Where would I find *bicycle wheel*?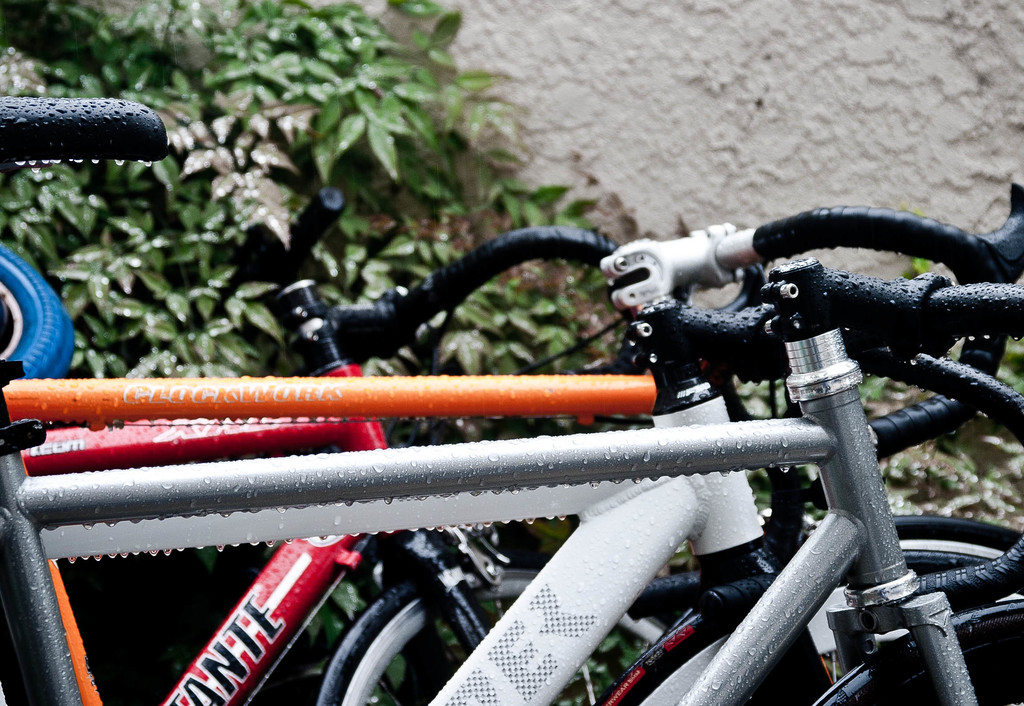
At (left=612, top=586, right=904, bottom=705).
